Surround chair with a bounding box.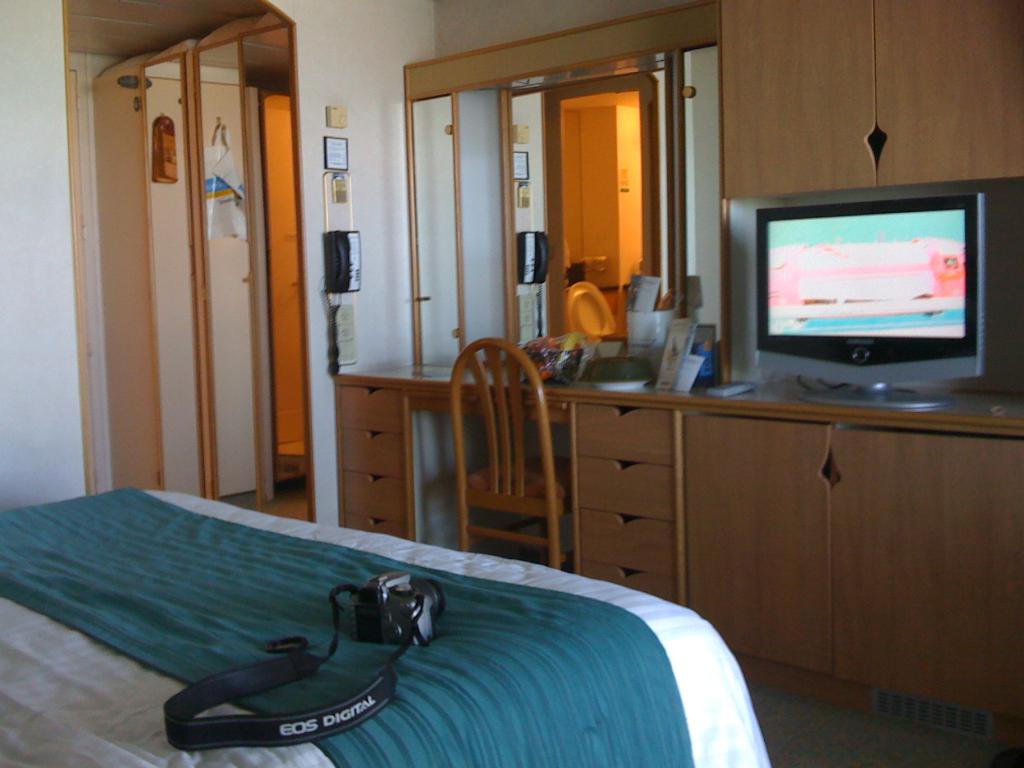
[442, 323, 579, 568].
